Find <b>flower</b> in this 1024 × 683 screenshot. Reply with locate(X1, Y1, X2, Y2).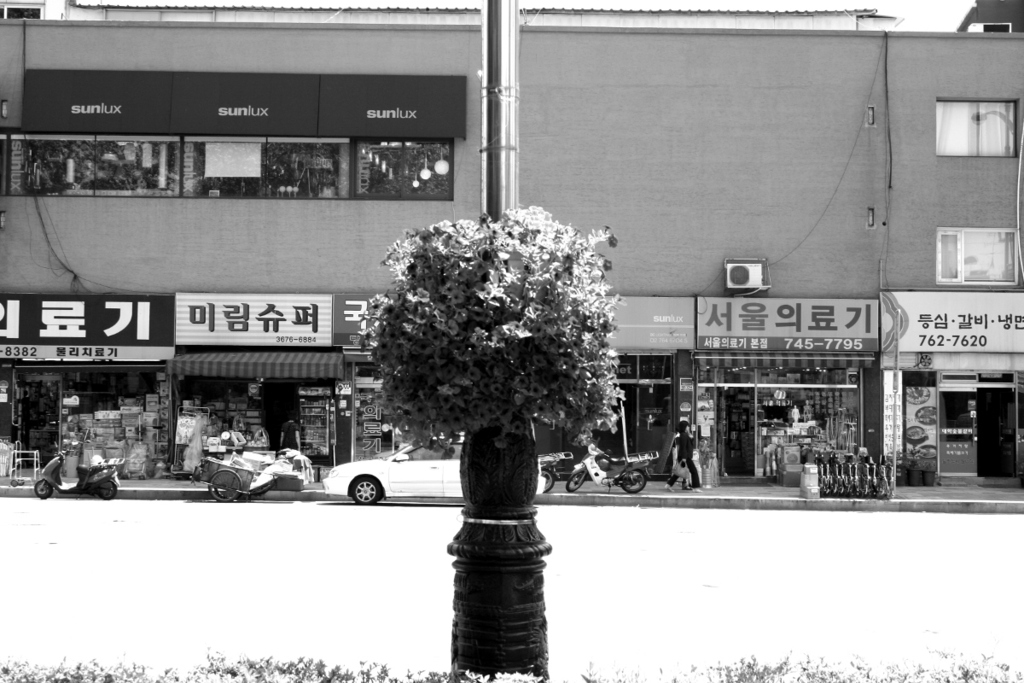
locate(510, 419, 526, 435).
